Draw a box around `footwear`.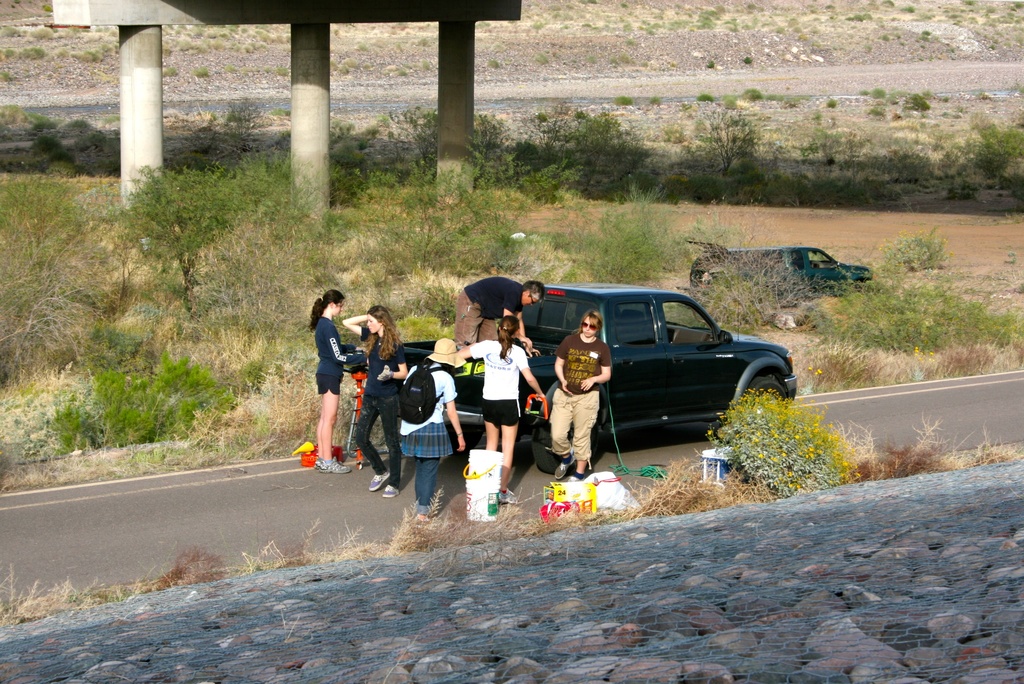
<bbox>568, 469, 586, 481</bbox>.
